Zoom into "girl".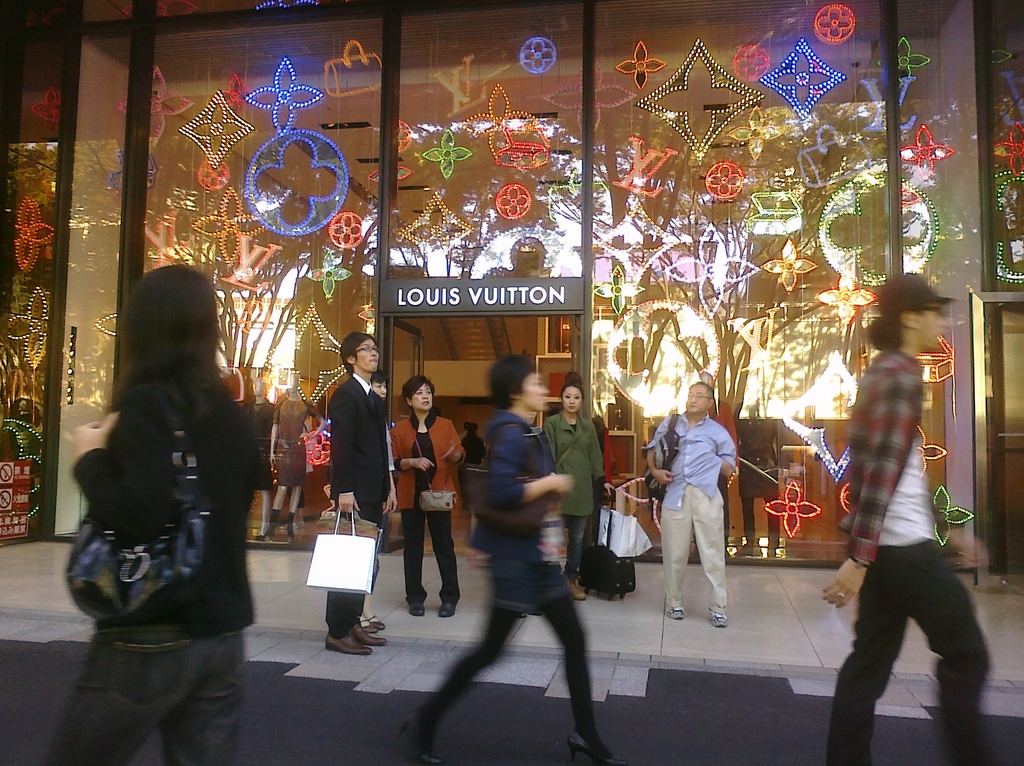
Zoom target: left=541, top=372, right=609, bottom=583.
